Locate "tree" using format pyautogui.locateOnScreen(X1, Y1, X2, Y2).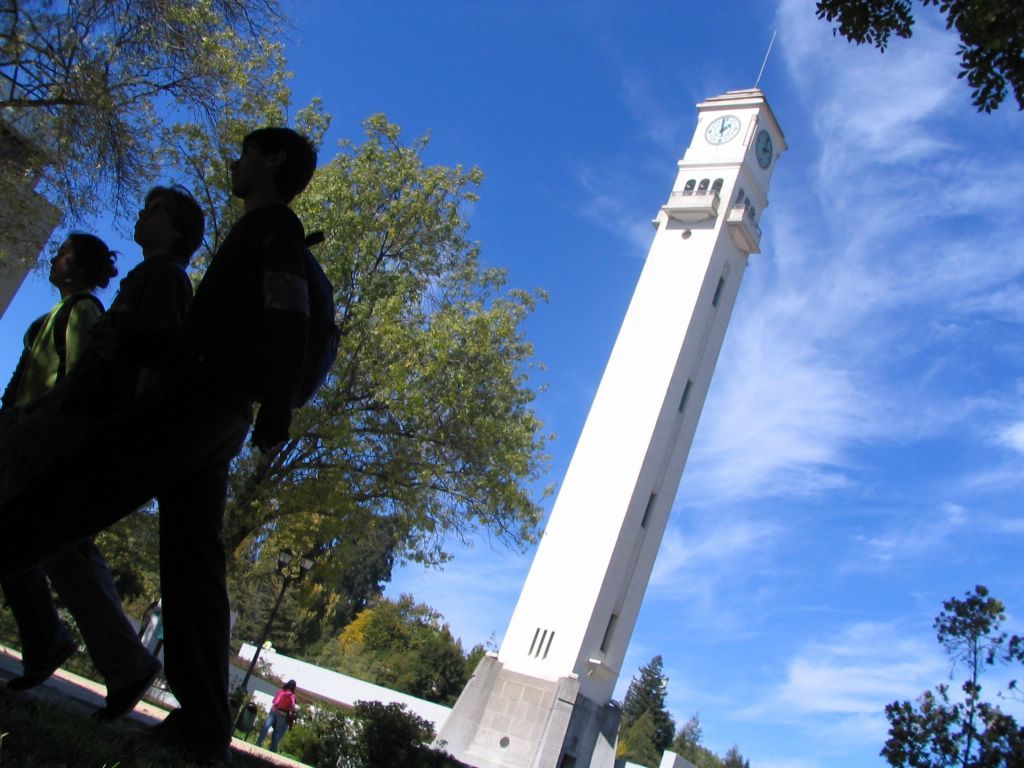
pyautogui.locateOnScreen(617, 658, 666, 765).
